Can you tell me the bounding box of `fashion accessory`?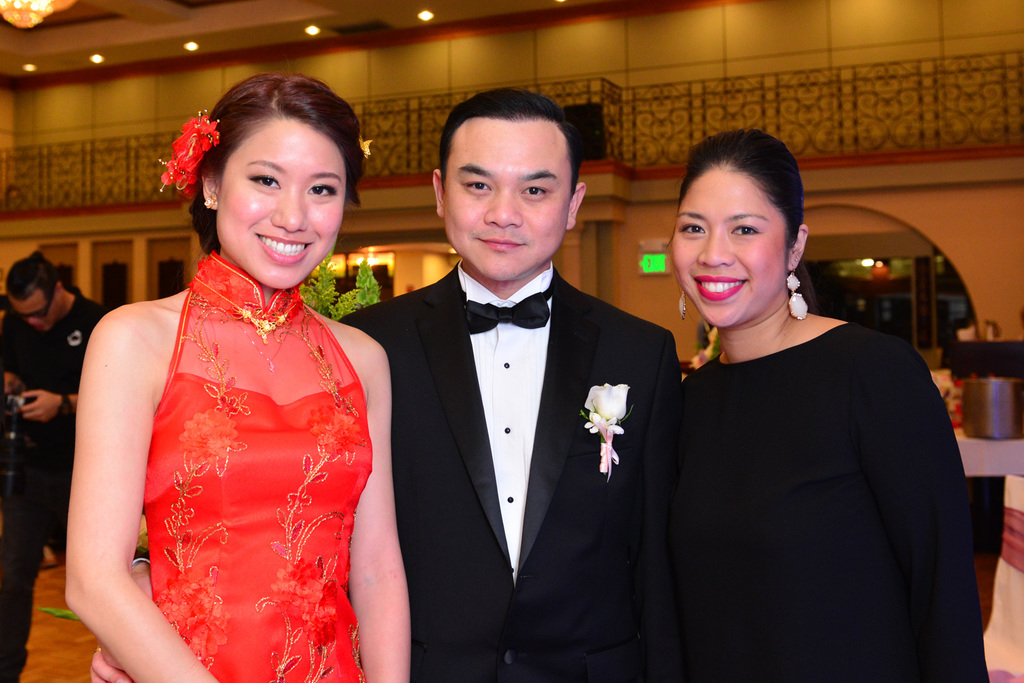
786/259/808/320.
